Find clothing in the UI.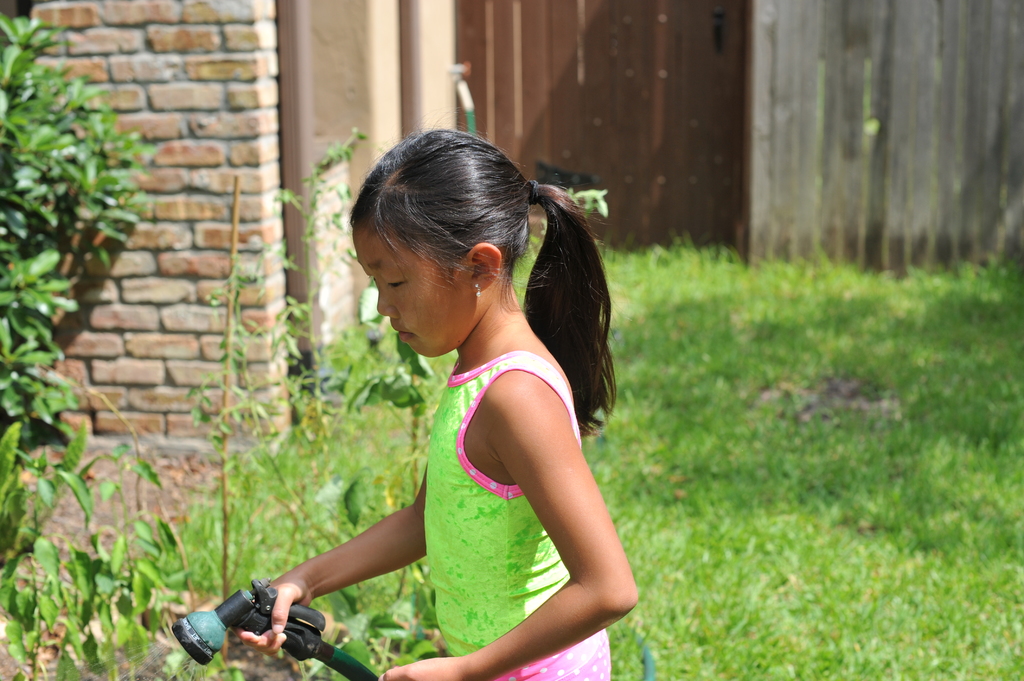
UI element at box=[387, 325, 630, 680].
